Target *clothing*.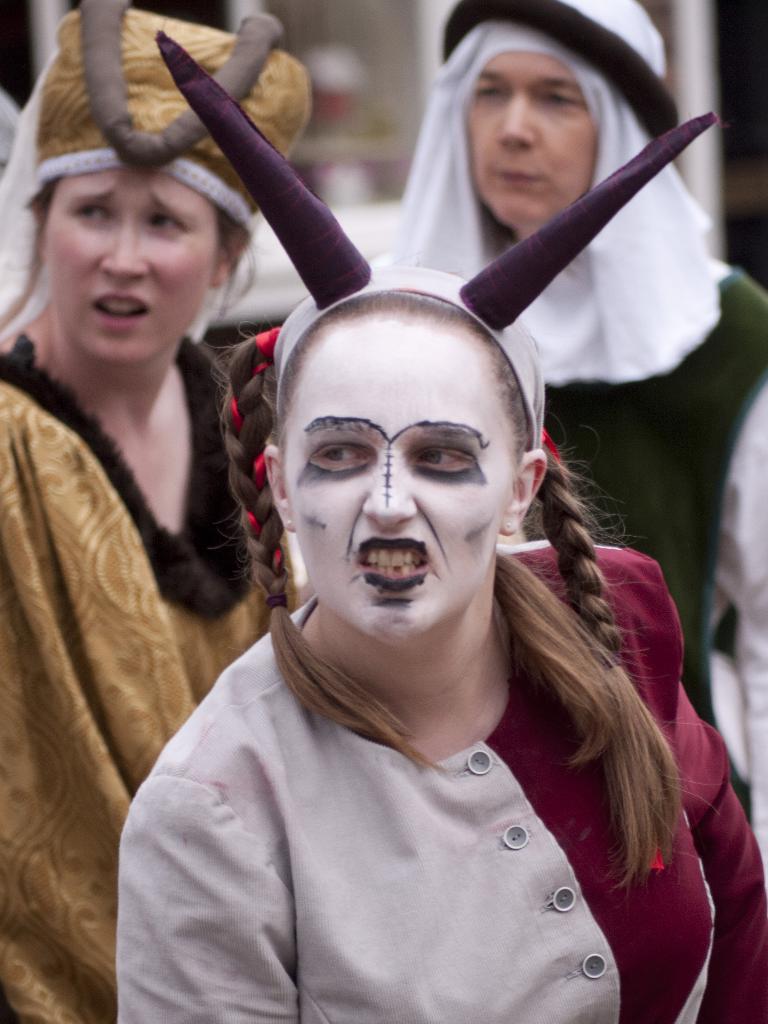
Target region: pyautogui.locateOnScreen(122, 521, 767, 1023).
